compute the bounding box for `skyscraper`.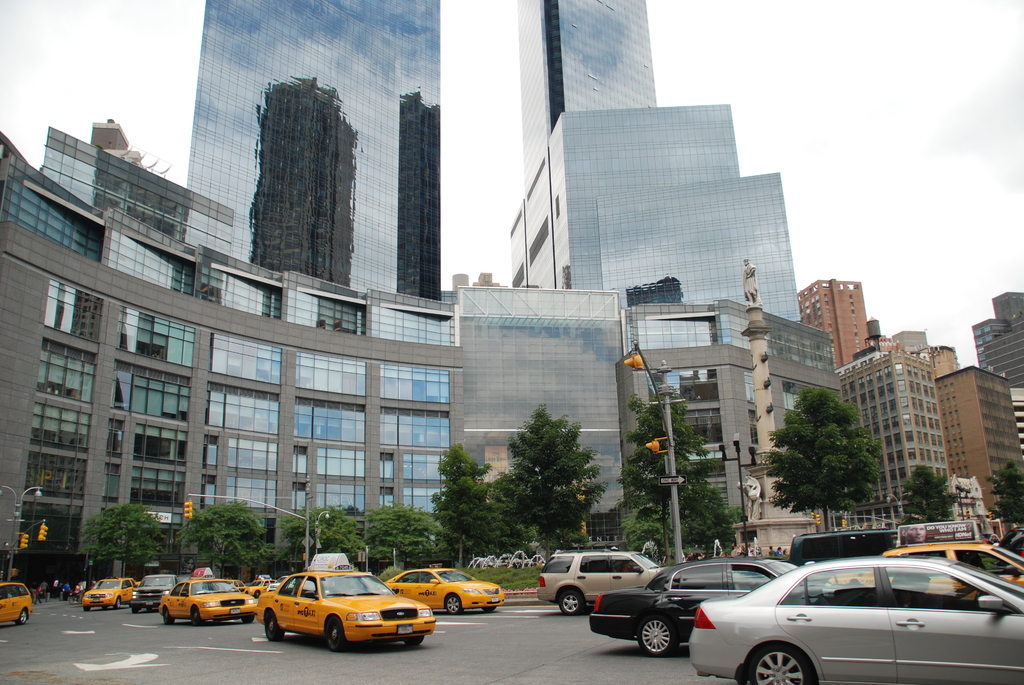
(190, 0, 442, 264).
